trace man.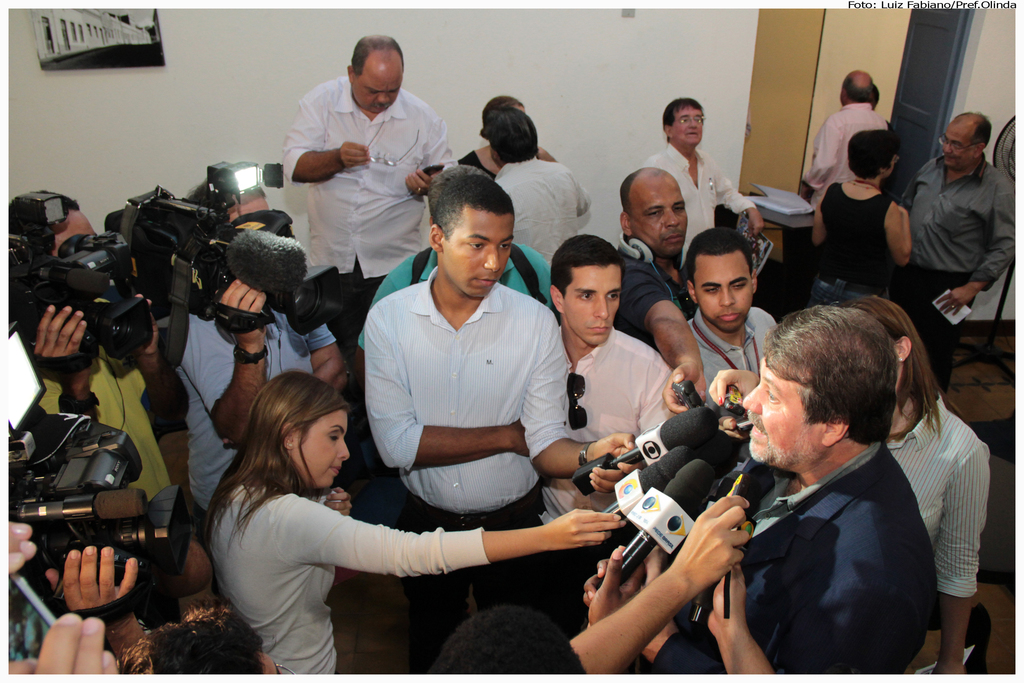
Traced to detection(282, 35, 452, 366).
